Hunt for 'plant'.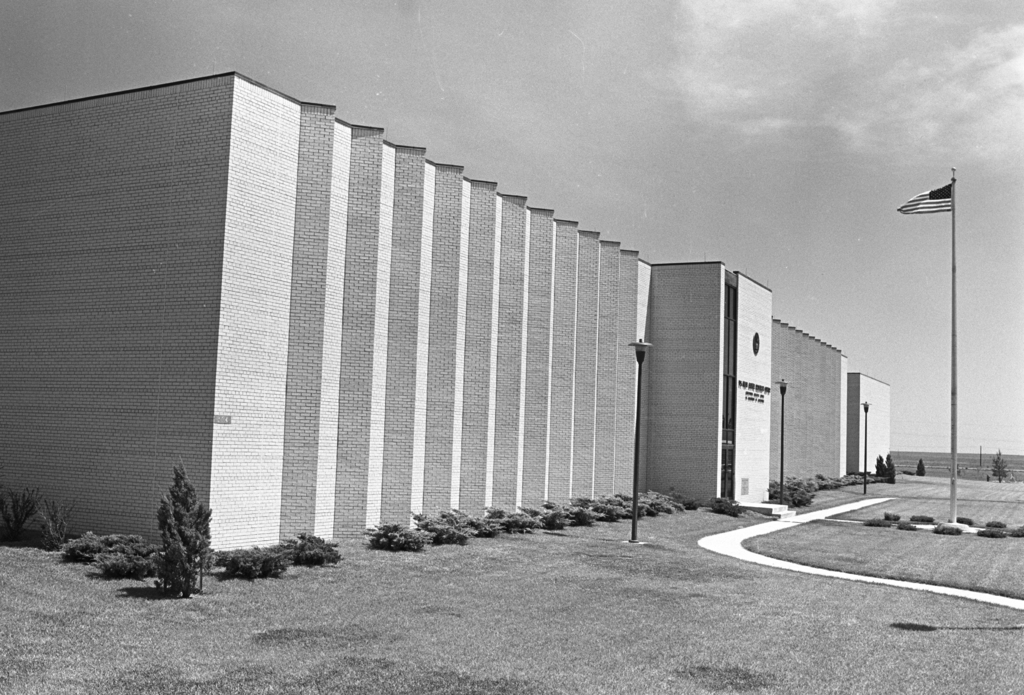
Hunted down at left=454, top=503, right=493, bottom=541.
